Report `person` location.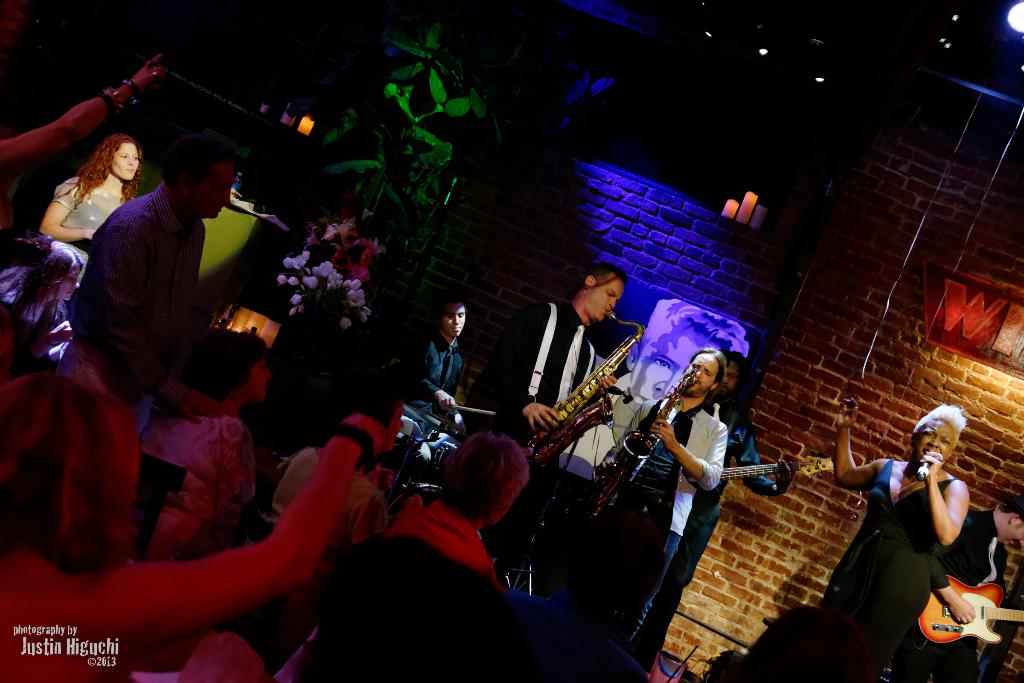
Report: bbox(825, 406, 943, 682).
